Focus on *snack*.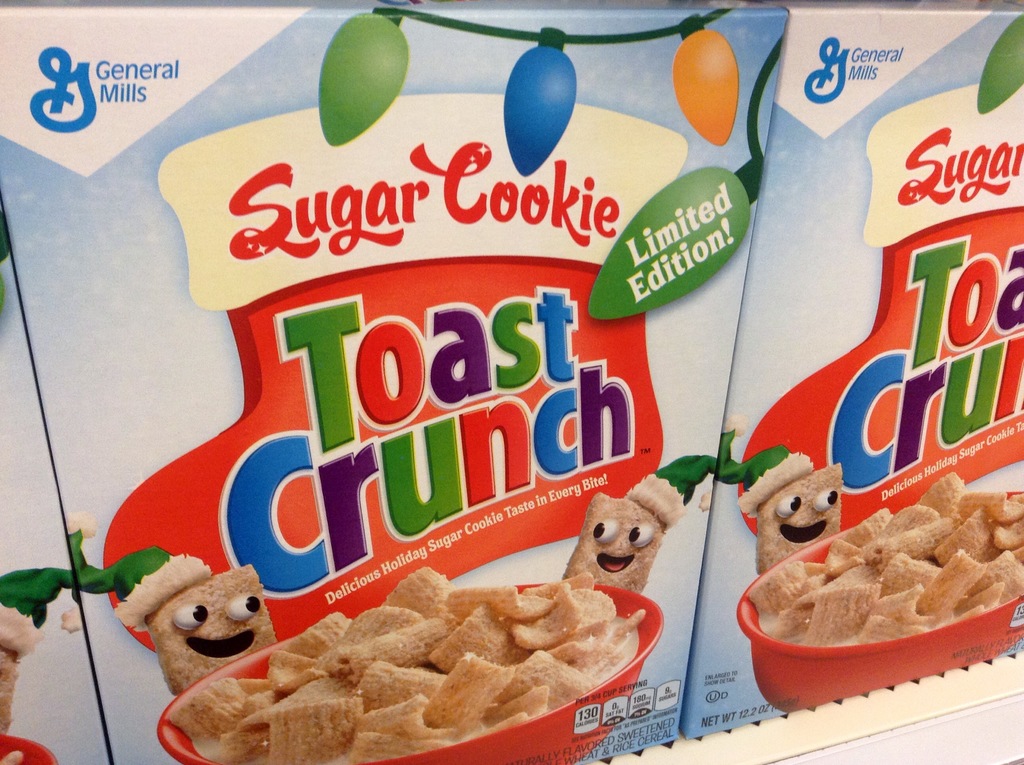
Focused at 564:495:664:597.
